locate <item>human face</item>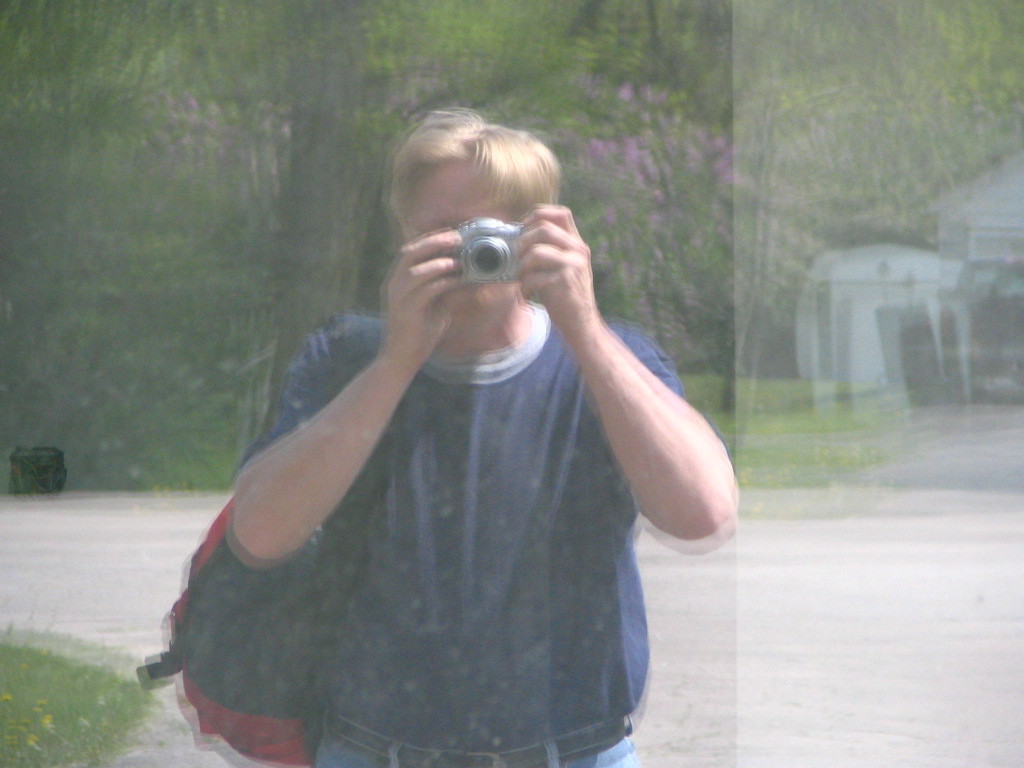
x1=412 y1=168 x2=513 y2=319
